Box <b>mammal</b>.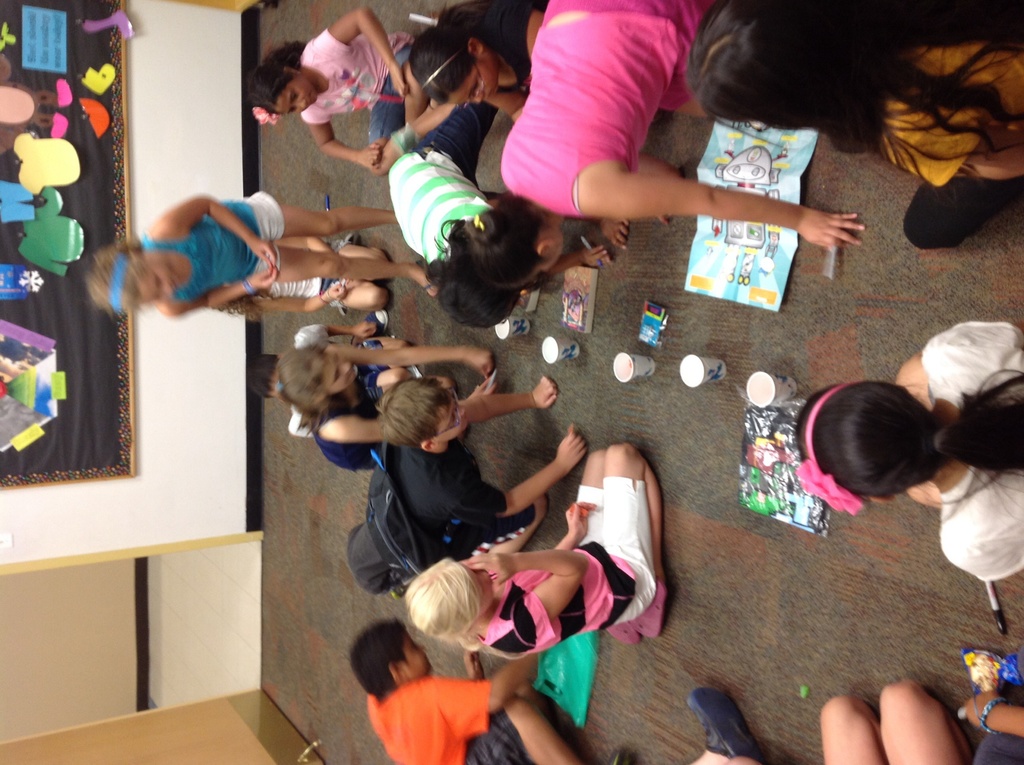
{"x1": 86, "y1": 188, "x2": 438, "y2": 319}.
